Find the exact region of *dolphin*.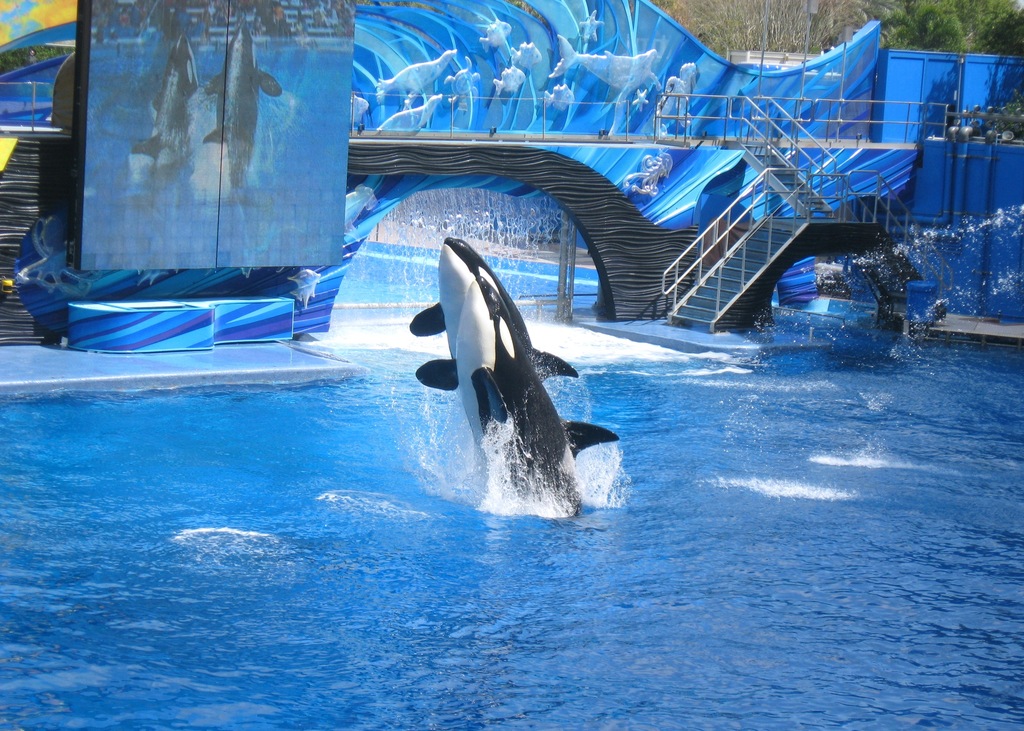
Exact region: <bbox>205, 23, 280, 203</bbox>.
